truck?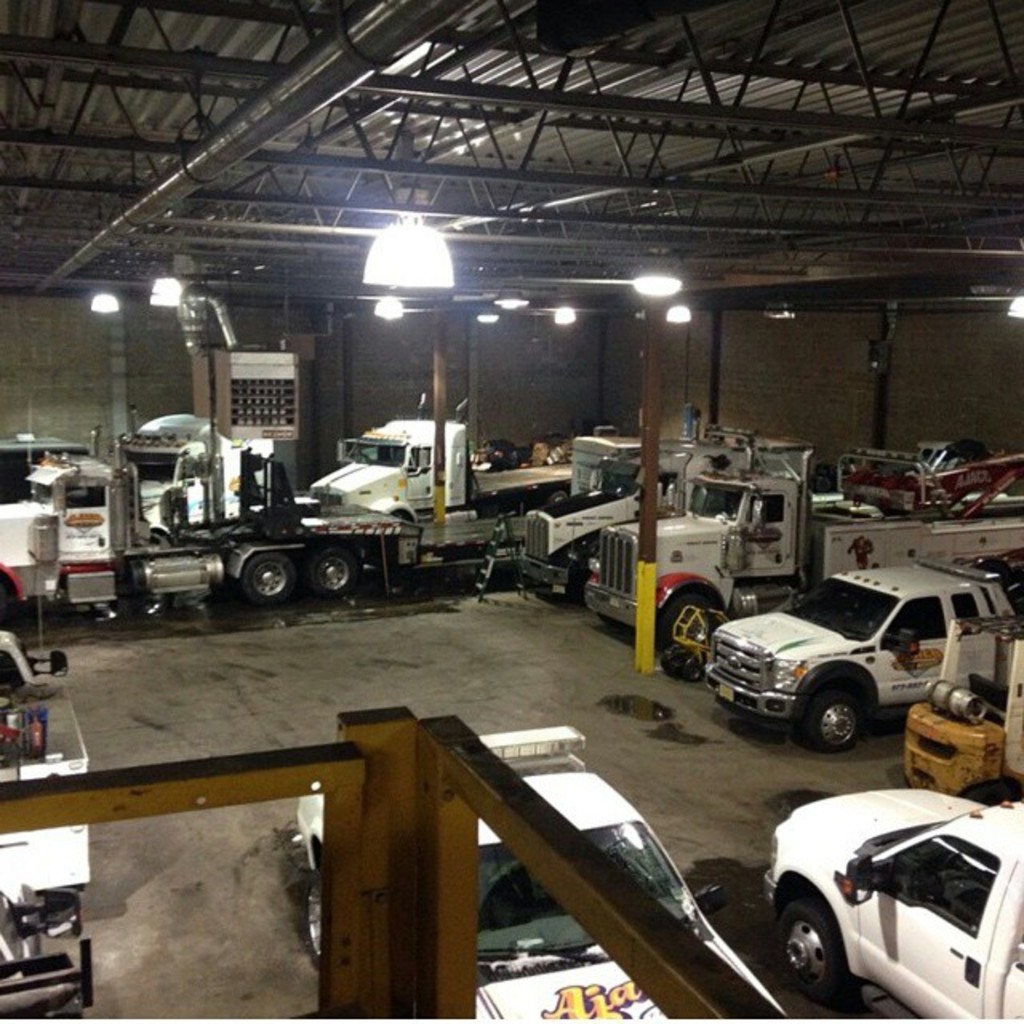
[left=582, top=437, right=1022, bottom=656]
